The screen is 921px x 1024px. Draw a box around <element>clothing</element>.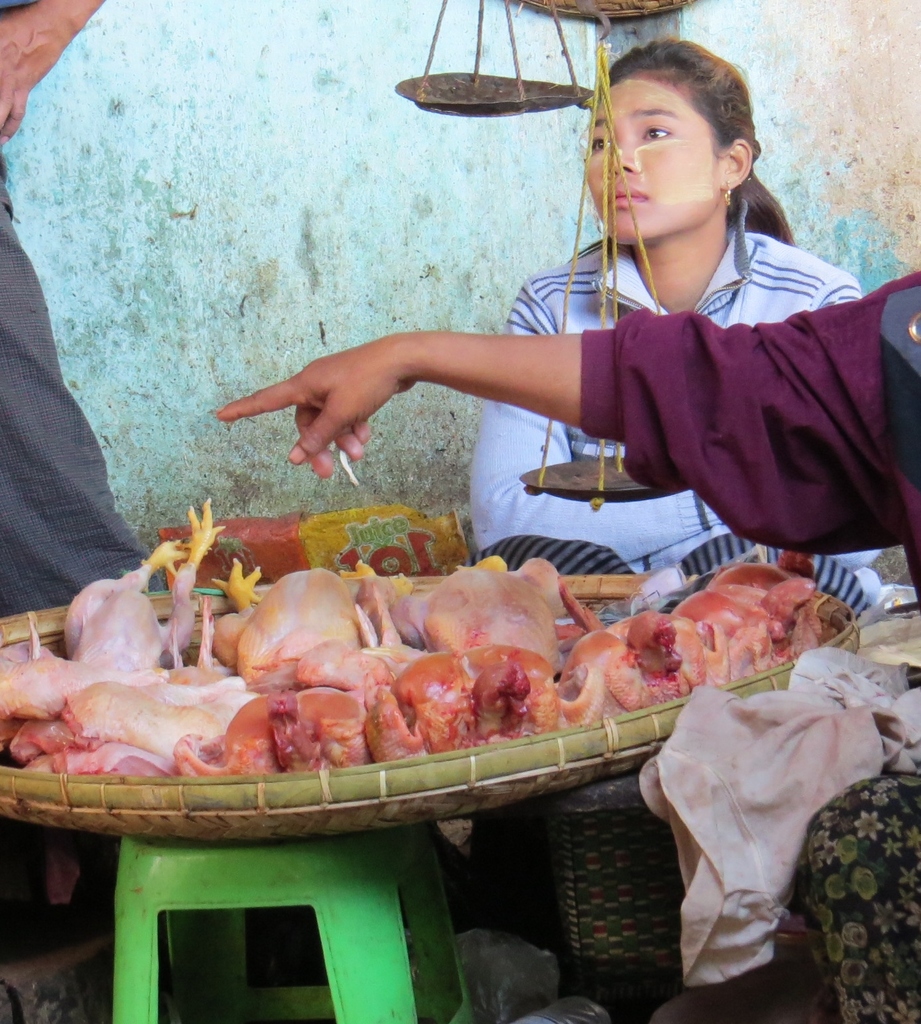
bbox(574, 270, 920, 559).
